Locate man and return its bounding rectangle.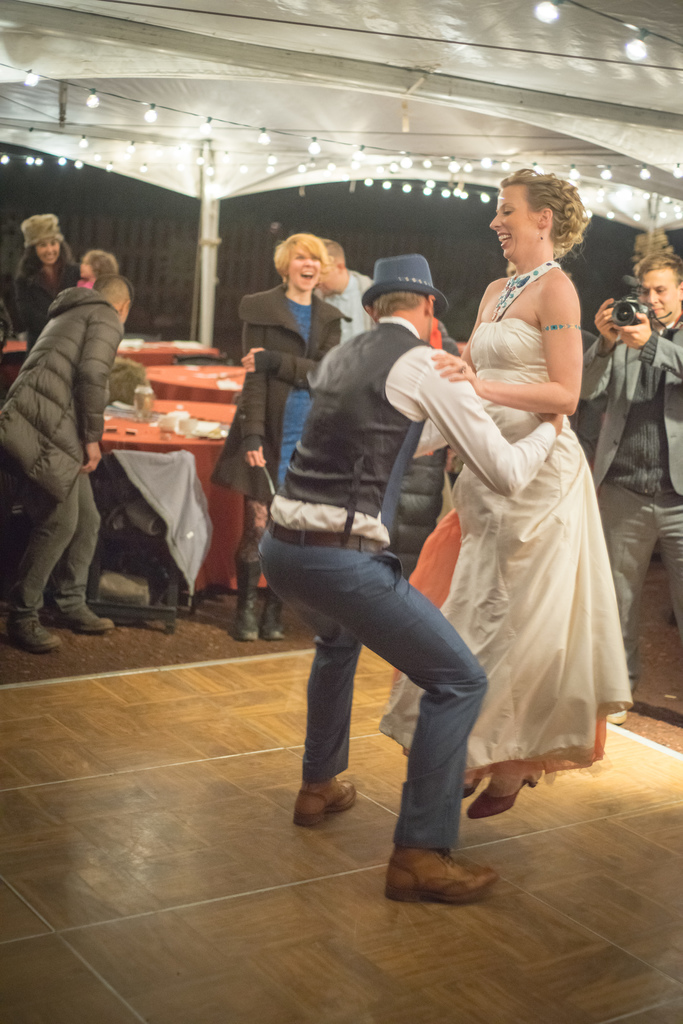
(x1=579, y1=253, x2=682, y2=722).
